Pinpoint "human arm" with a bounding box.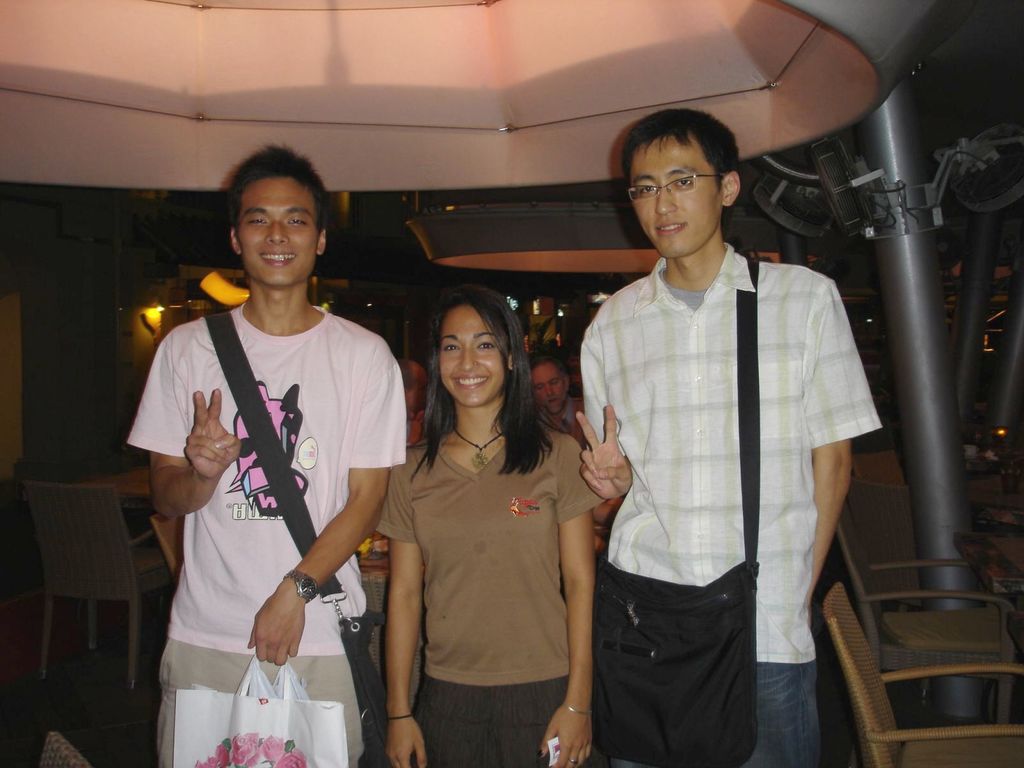
[x1=136, y1=340, x2=248, y2=592].
